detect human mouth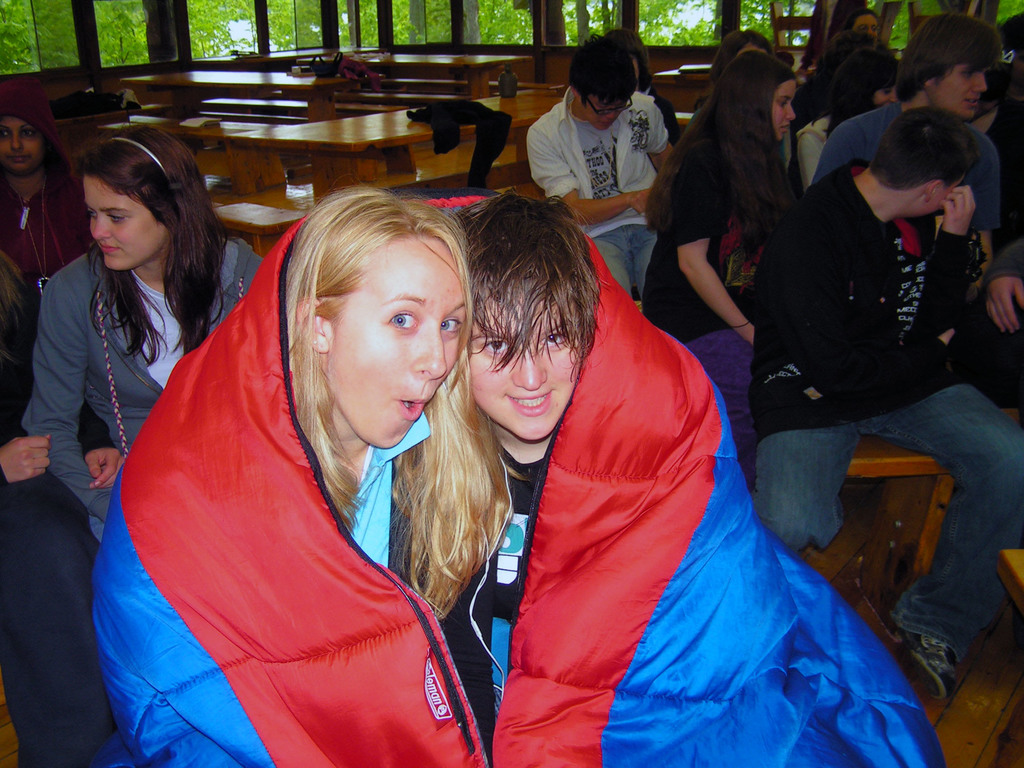
(964,97,982,109)
